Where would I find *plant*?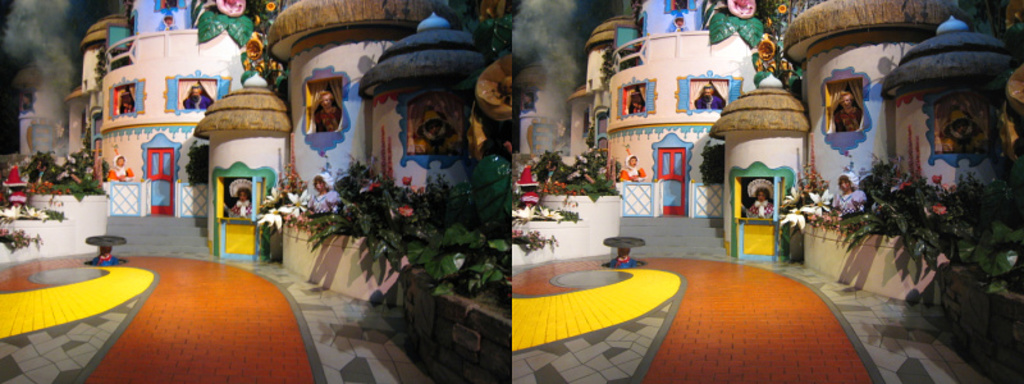
At bbox=[270, 73, 282, 87].
